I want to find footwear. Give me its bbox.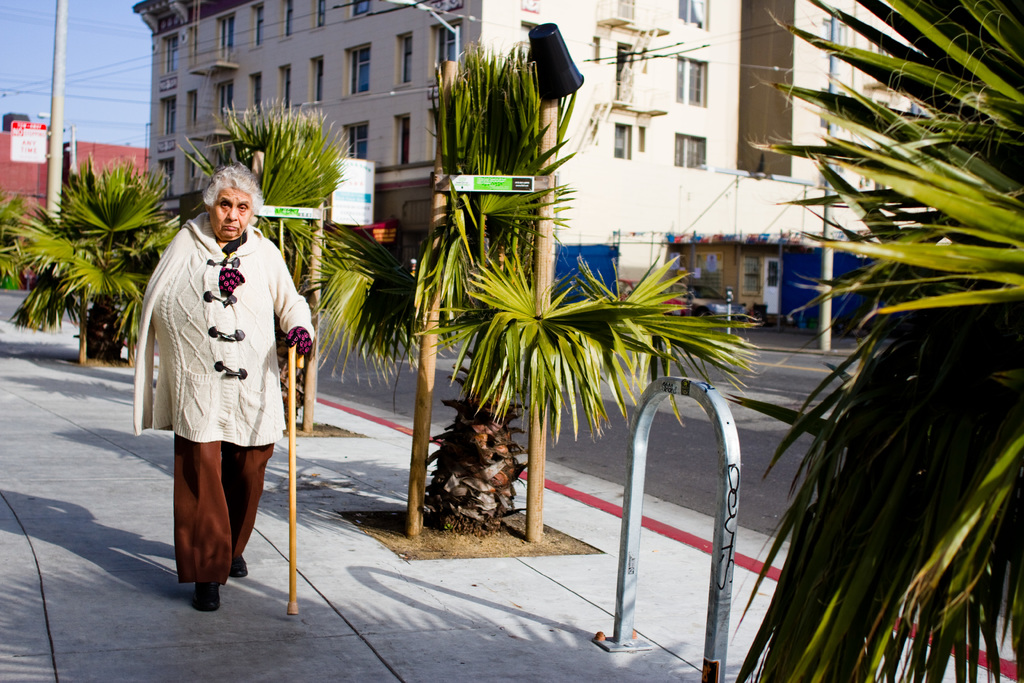
x1=229, y1=558, x2=249, y2=577.
